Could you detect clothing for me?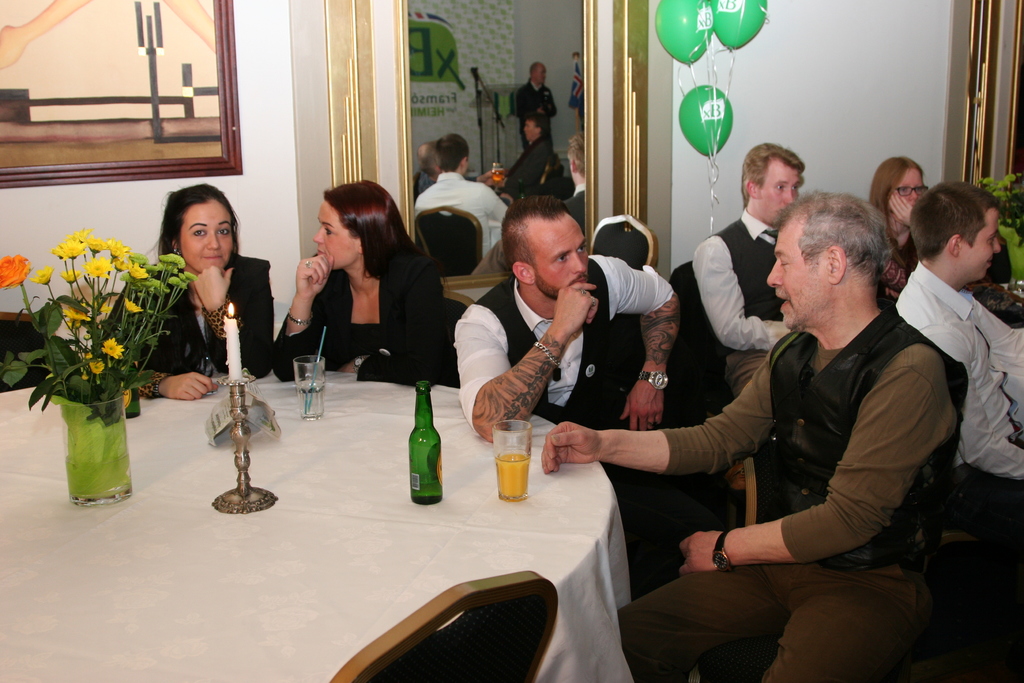
Detection result: detection(456, 251, 676, 588).
